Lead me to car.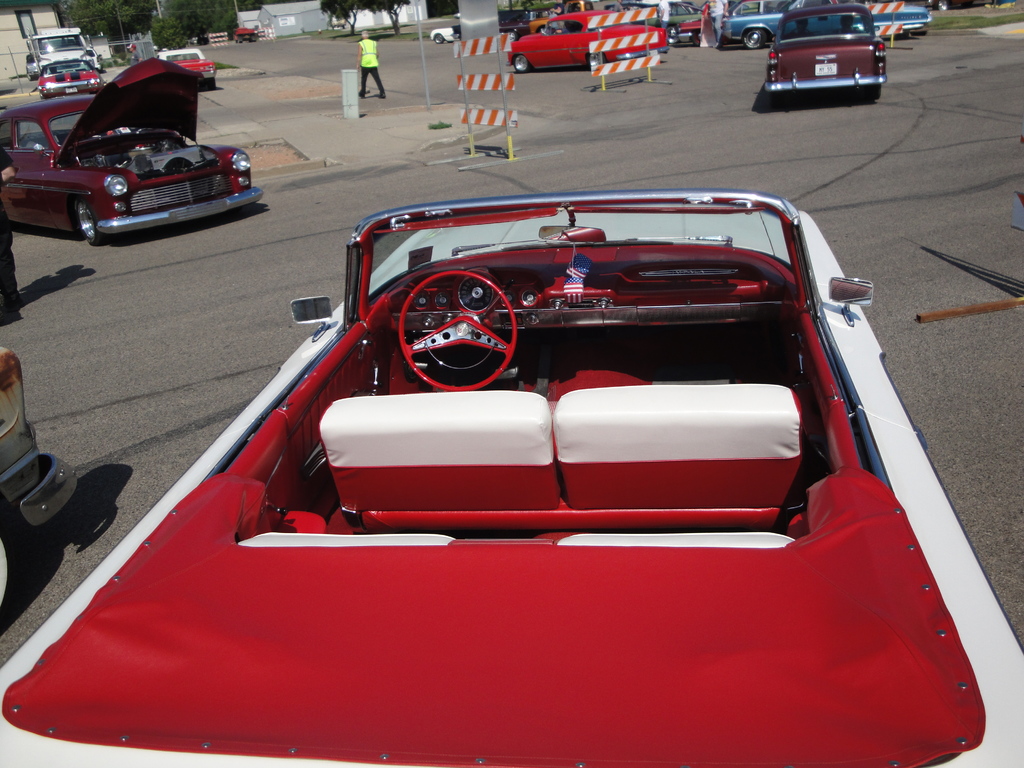
Lead to detection(724, 0, 932, 50).
